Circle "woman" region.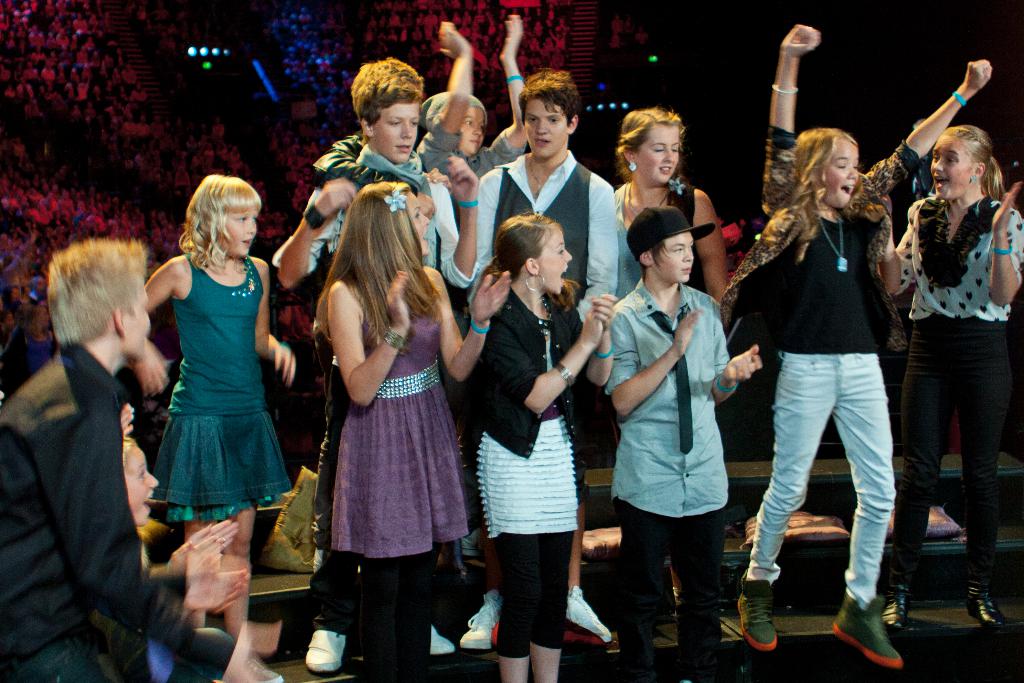
Region: bbox=[867, 124, 1023, 633].
